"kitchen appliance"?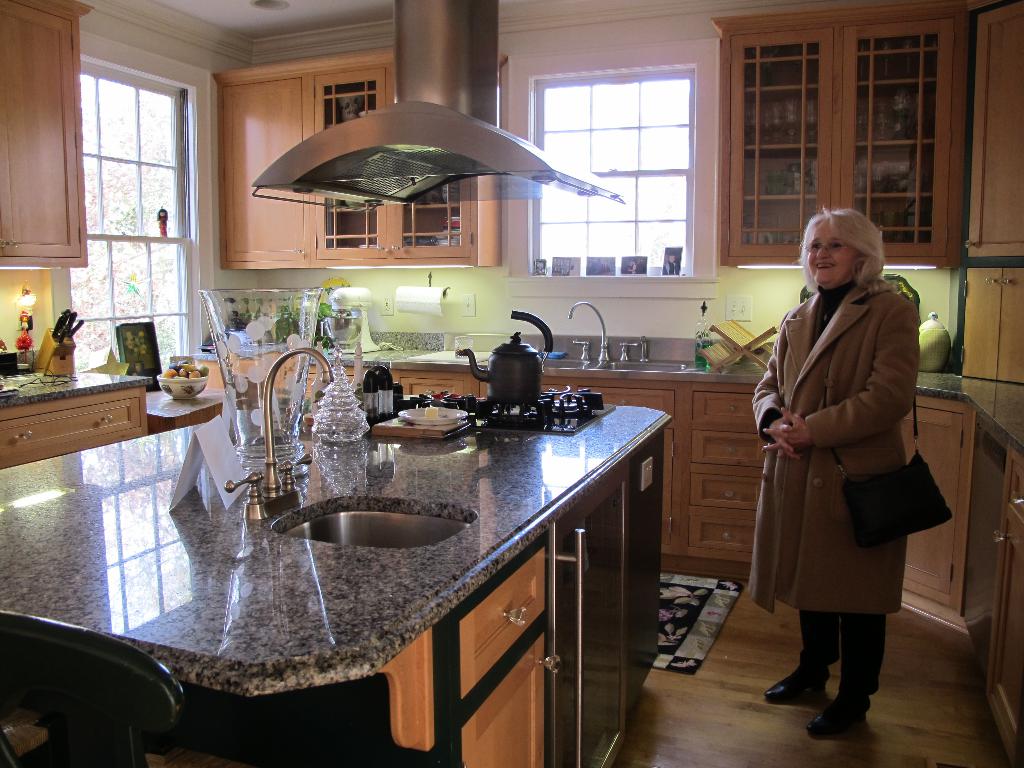
315/365/369/442
